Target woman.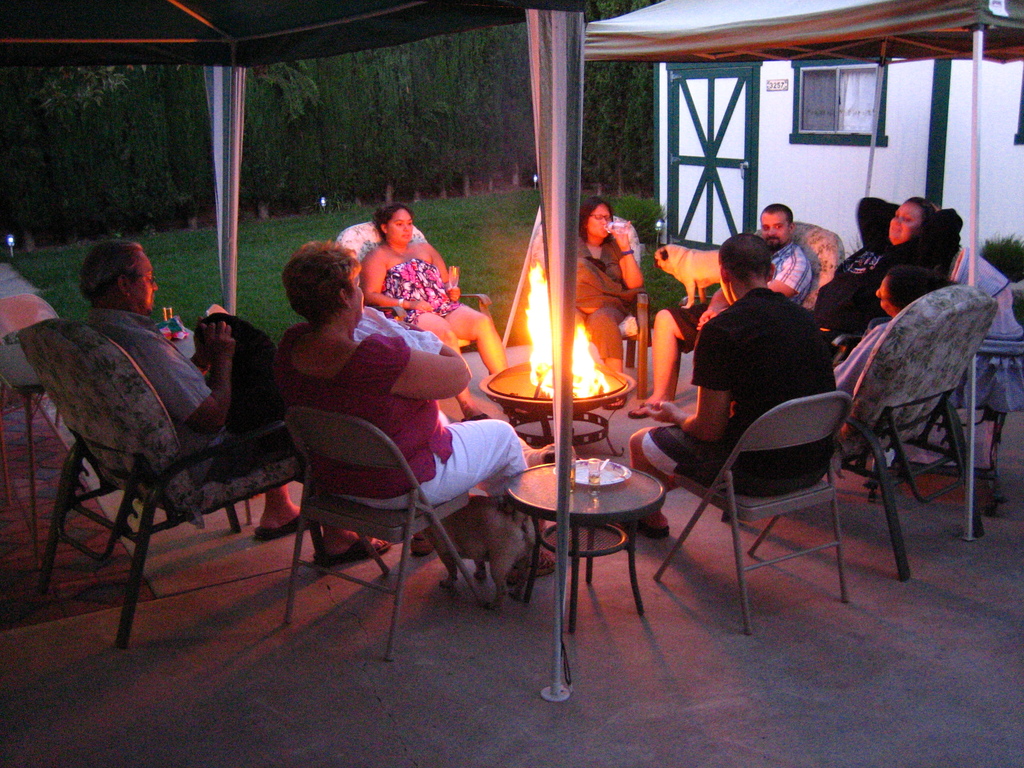
Target region: 355, 201, 509, 422.
